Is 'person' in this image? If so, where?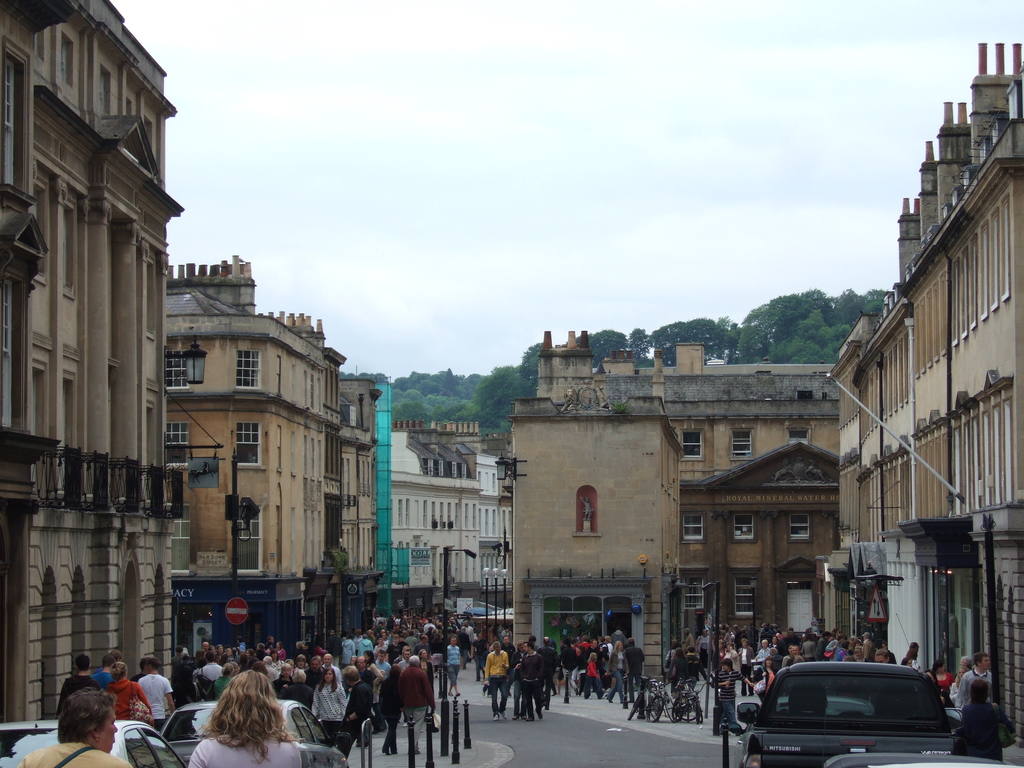
Yes, at pyautogui.locateOnScreen(169, 648, 196, 723).
